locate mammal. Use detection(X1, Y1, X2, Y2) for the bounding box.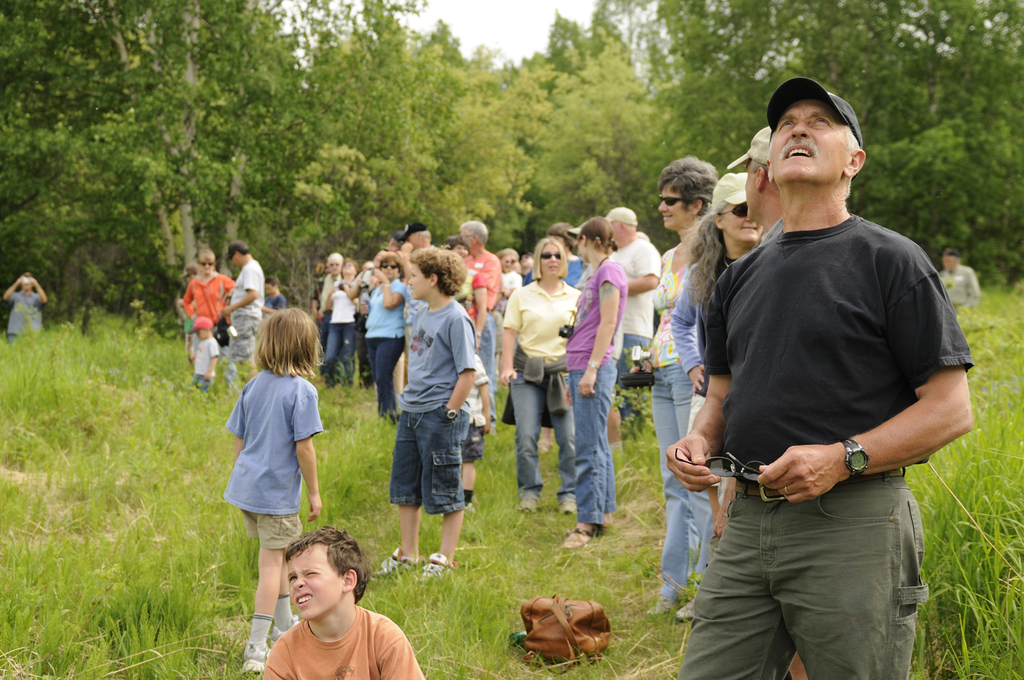
detection(263, 282, 288, 310).
